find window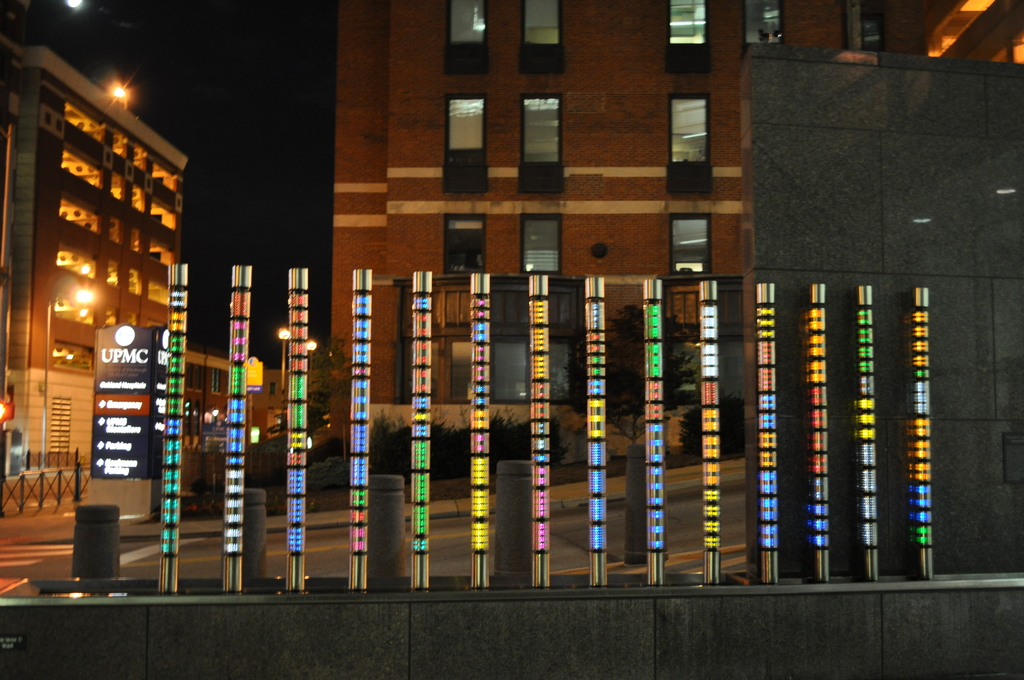
x1=401, y1=282, x2=579, y2=401
